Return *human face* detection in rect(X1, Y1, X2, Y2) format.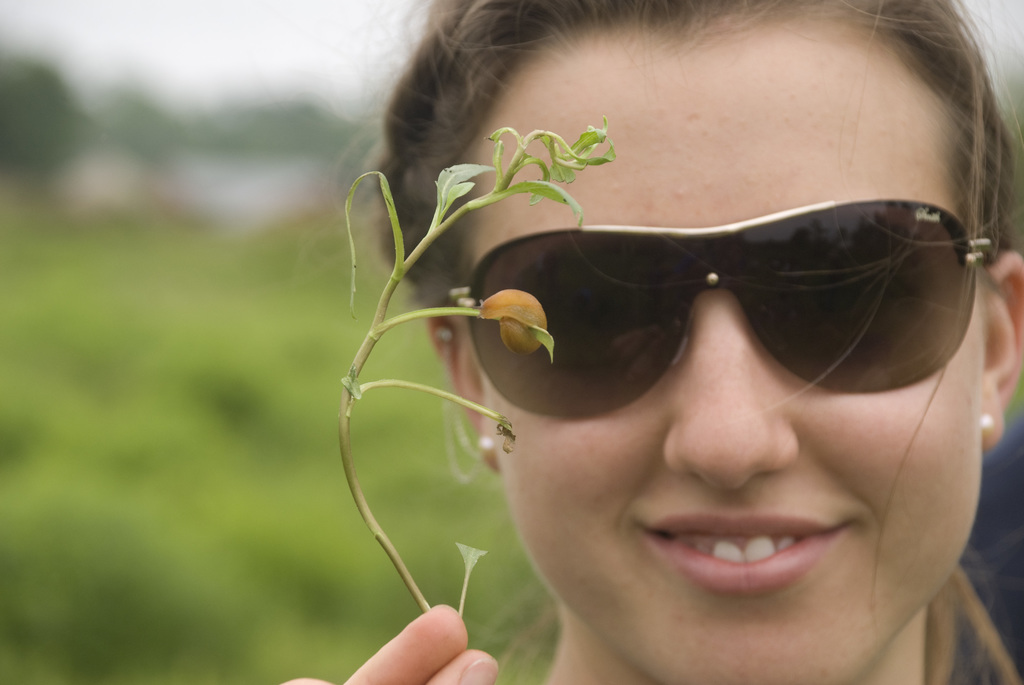
rect(458, 49, 986, 682).
